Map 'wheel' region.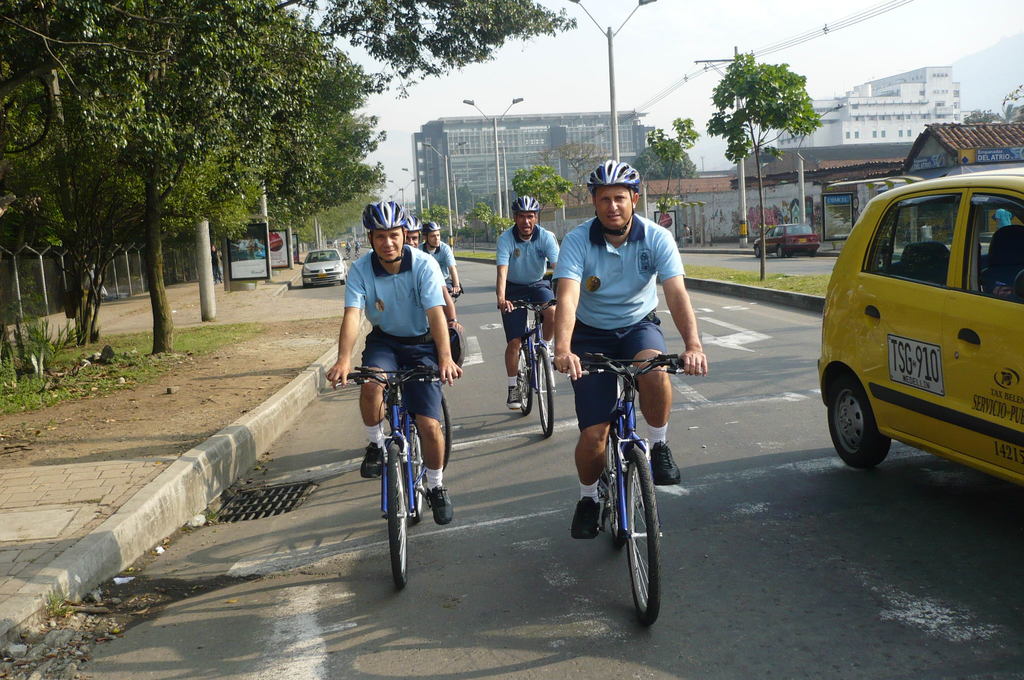
Mapped to 339:278:346:286.
